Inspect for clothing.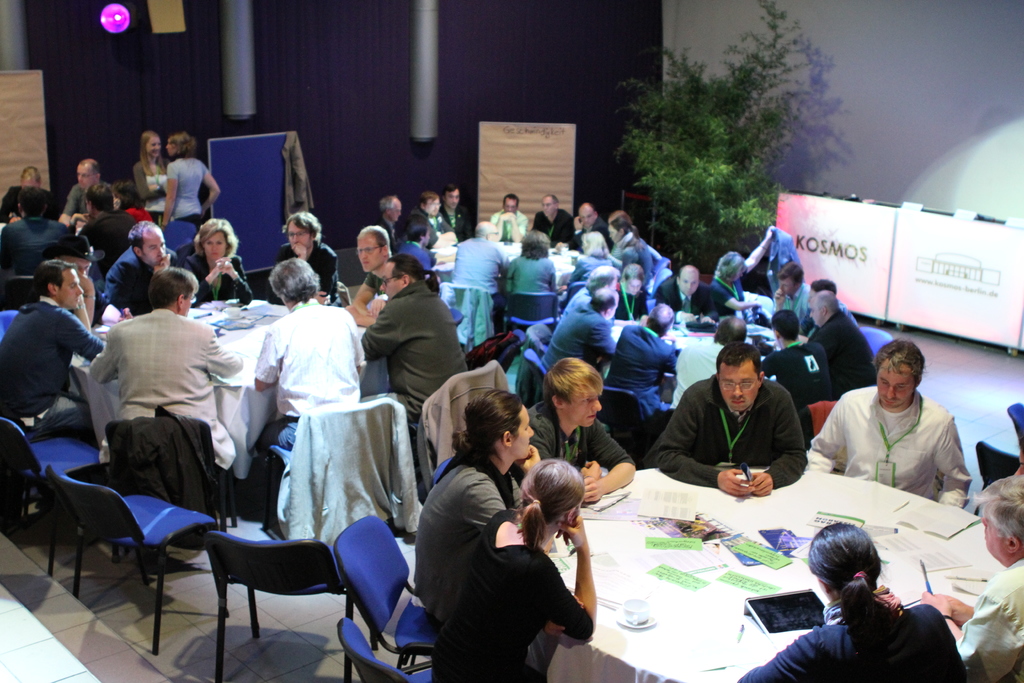
Inspection: 573, 216, 608, 254.
